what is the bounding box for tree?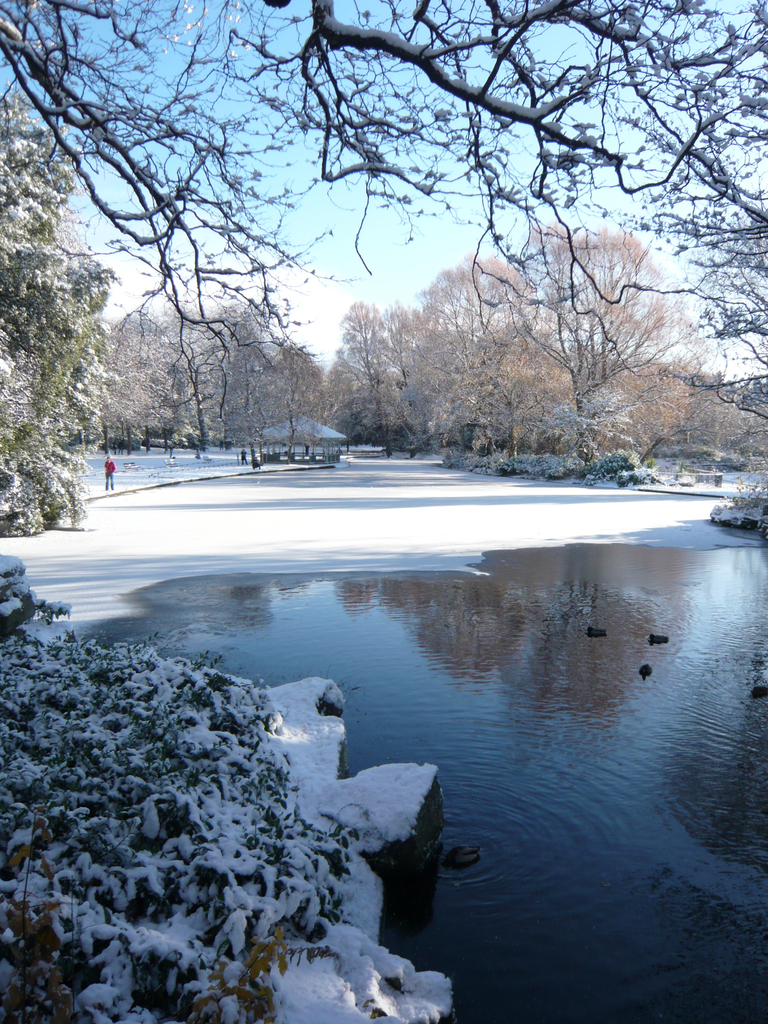
<bbox>321, 291, 445, 454</bbox>.
